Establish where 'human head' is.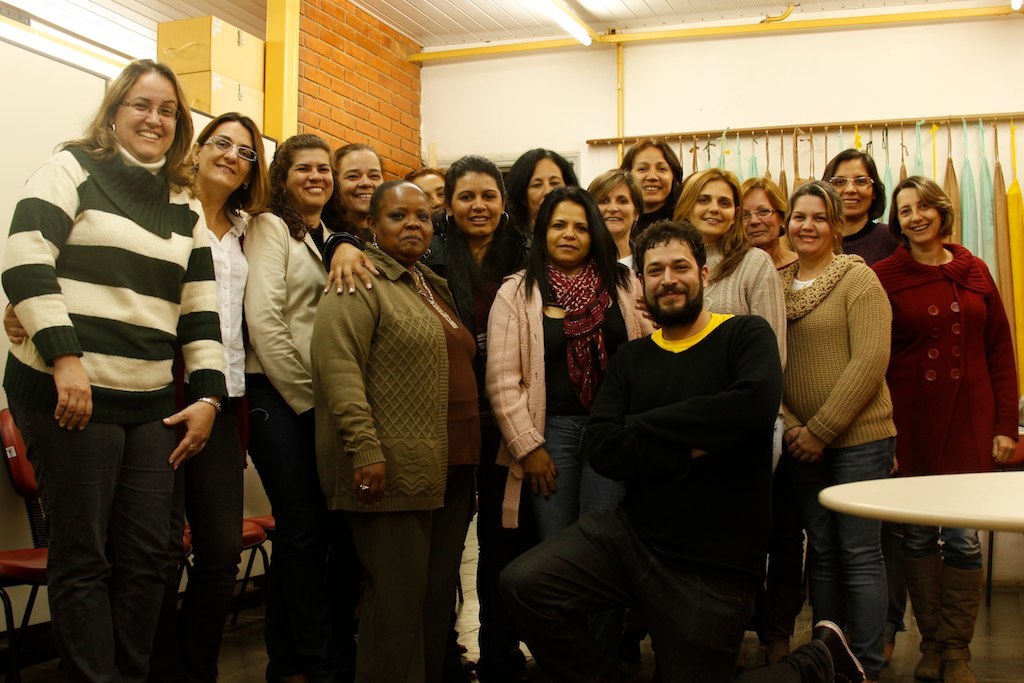
Established at Rect(335, 141, 387, 211).
